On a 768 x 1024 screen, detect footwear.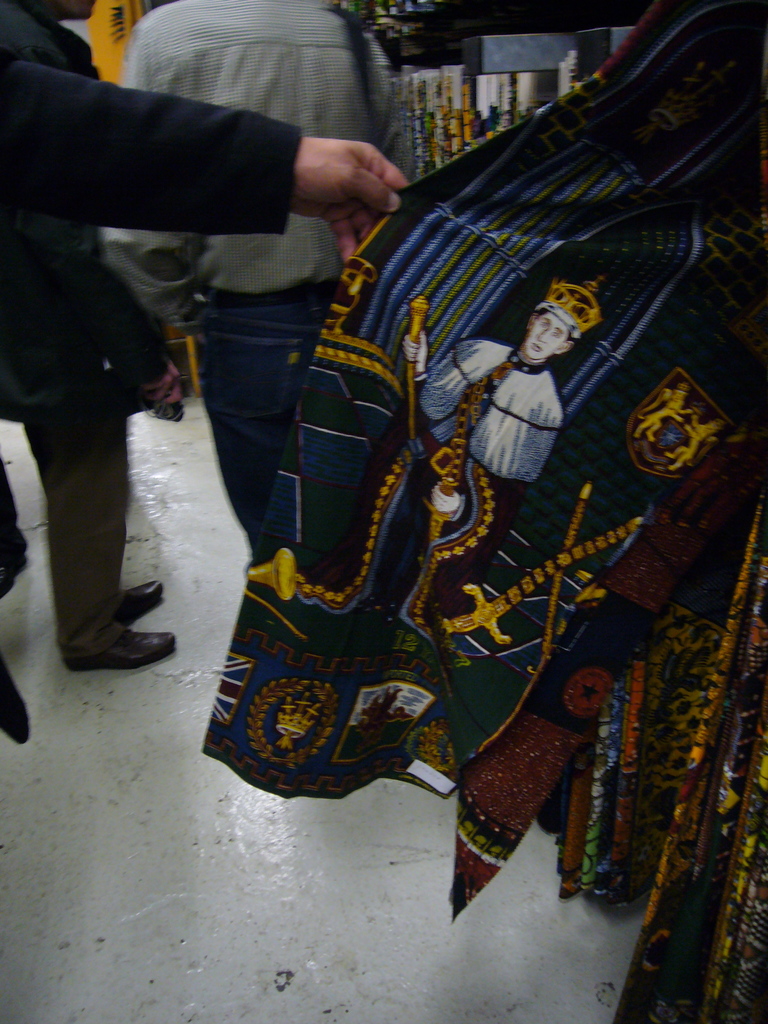
x1=113 y1=584 x2=168 y2=619.
